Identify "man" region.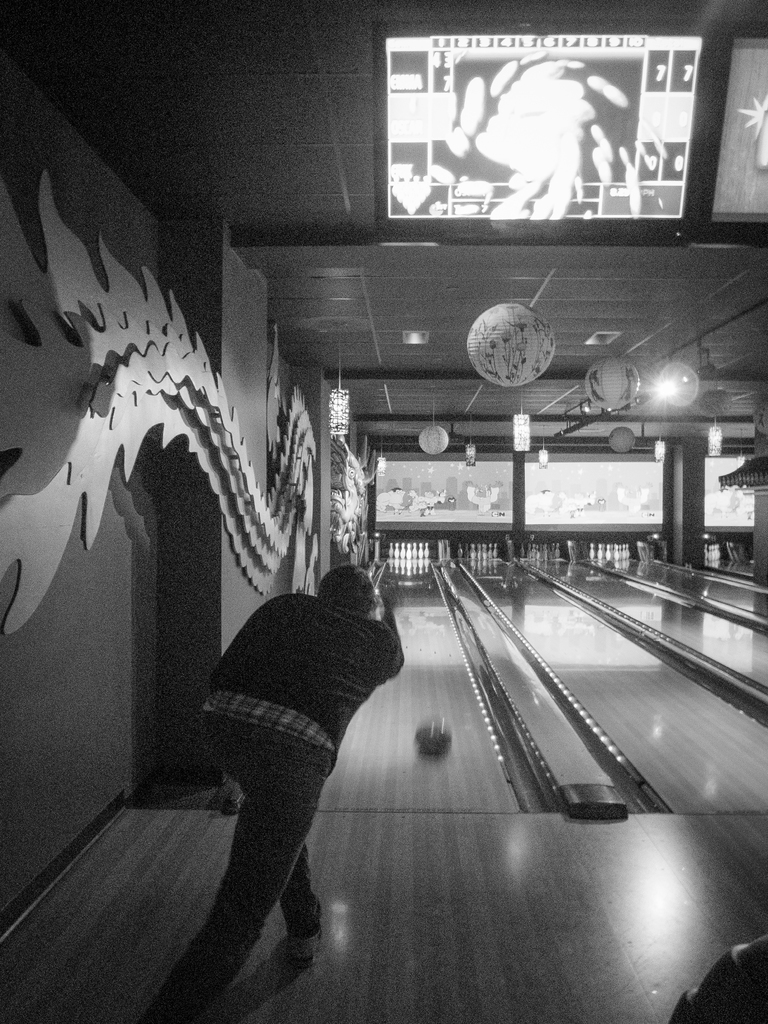
Region: box(122, 561, 414, 1023).
